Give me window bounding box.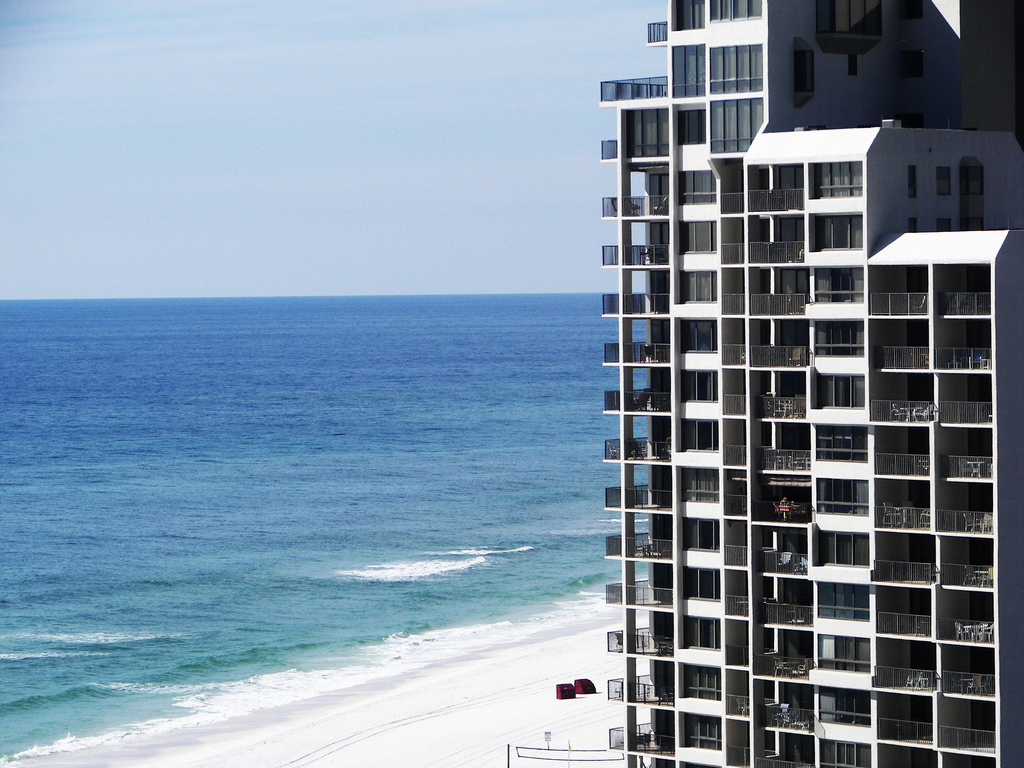
684:568:718:598.
